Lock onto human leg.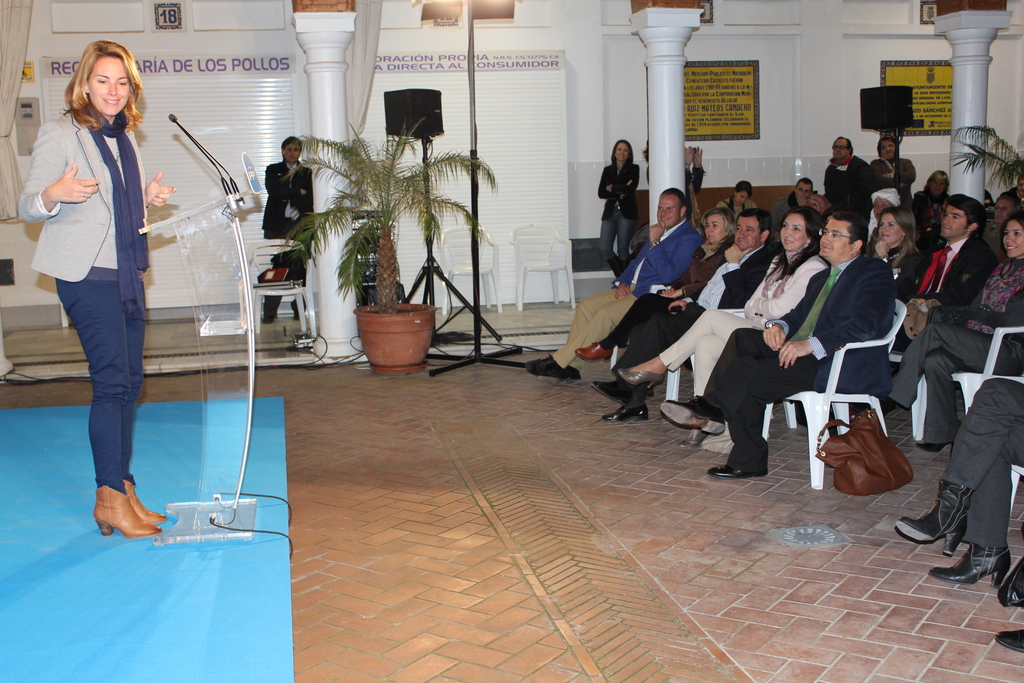
Locked: x1=943 y1=488 x2=1007 y2=593.
